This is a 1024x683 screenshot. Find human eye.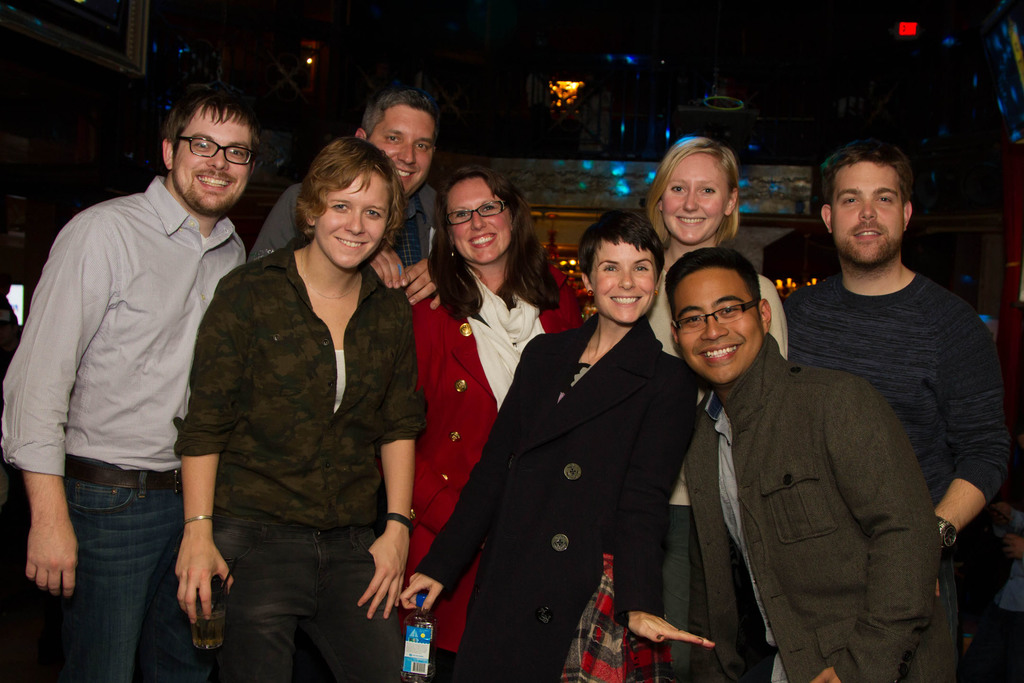
Bounding box: (left=877, top=194, right=895, bottom=206).
